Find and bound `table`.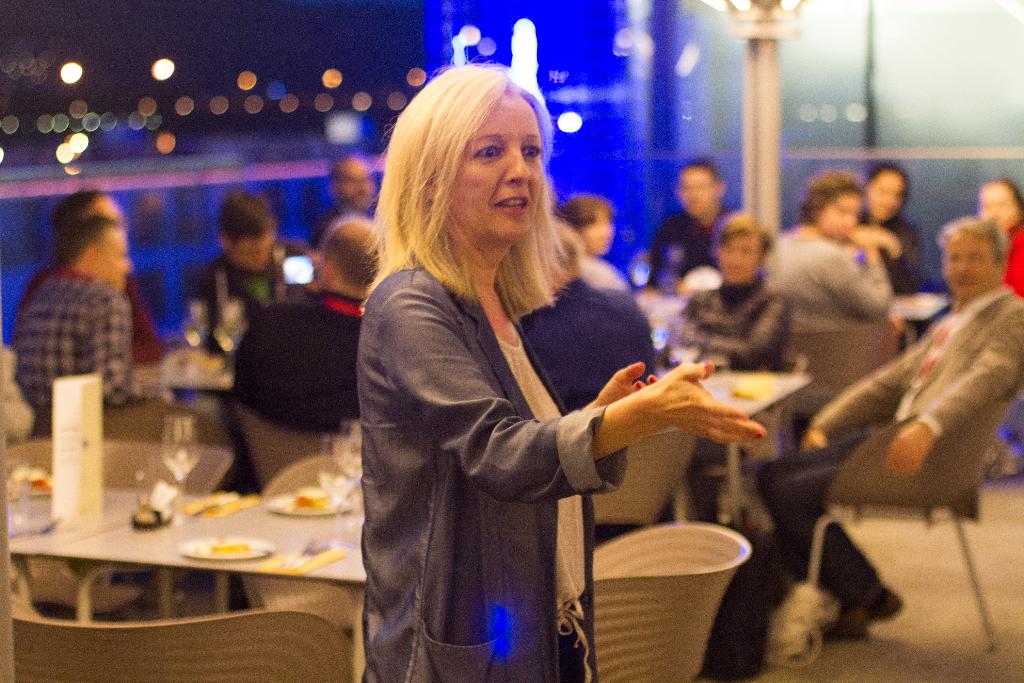
Bound: <region>0, 465, 377, 580</region>.
